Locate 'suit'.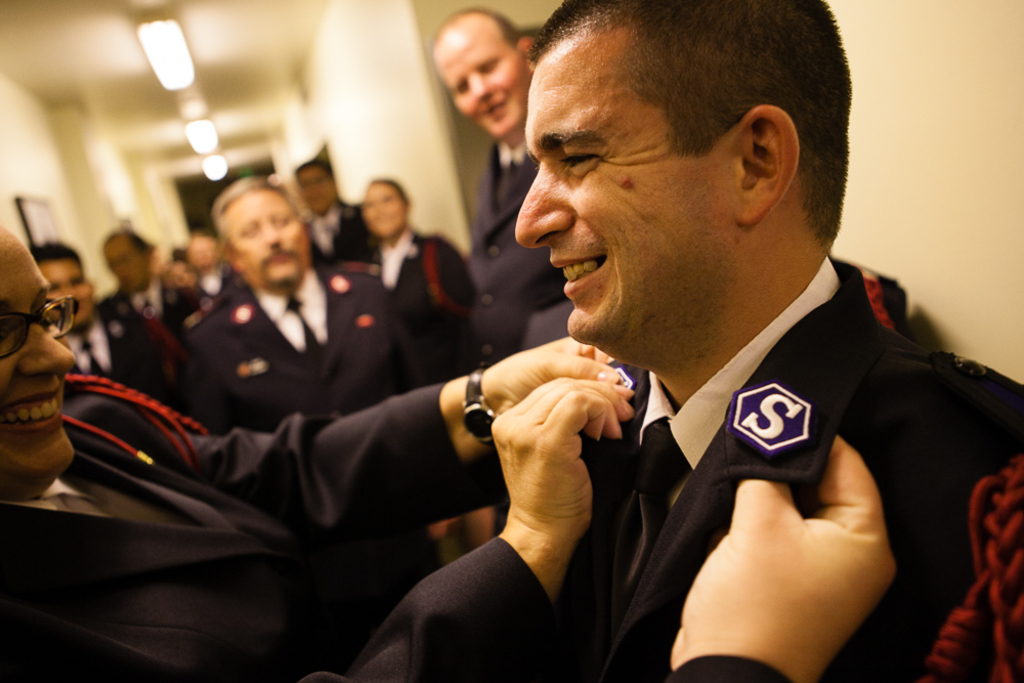
Bounding box: 501, 257, 1023, 682.
